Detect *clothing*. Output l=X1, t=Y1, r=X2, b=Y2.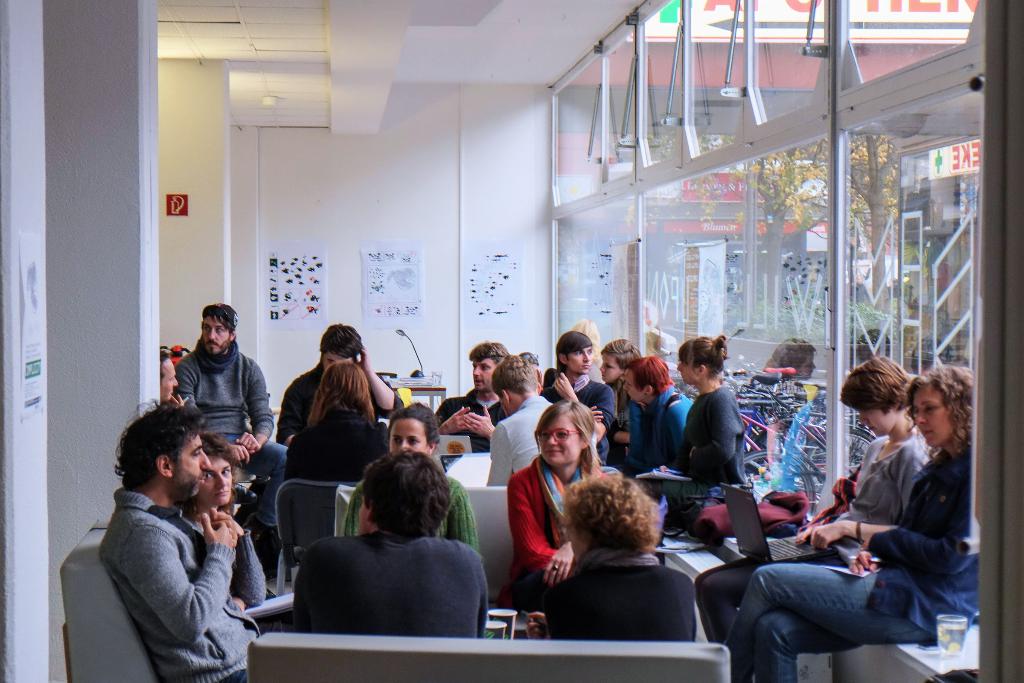
l=547, t=540, r=701, b=646.
